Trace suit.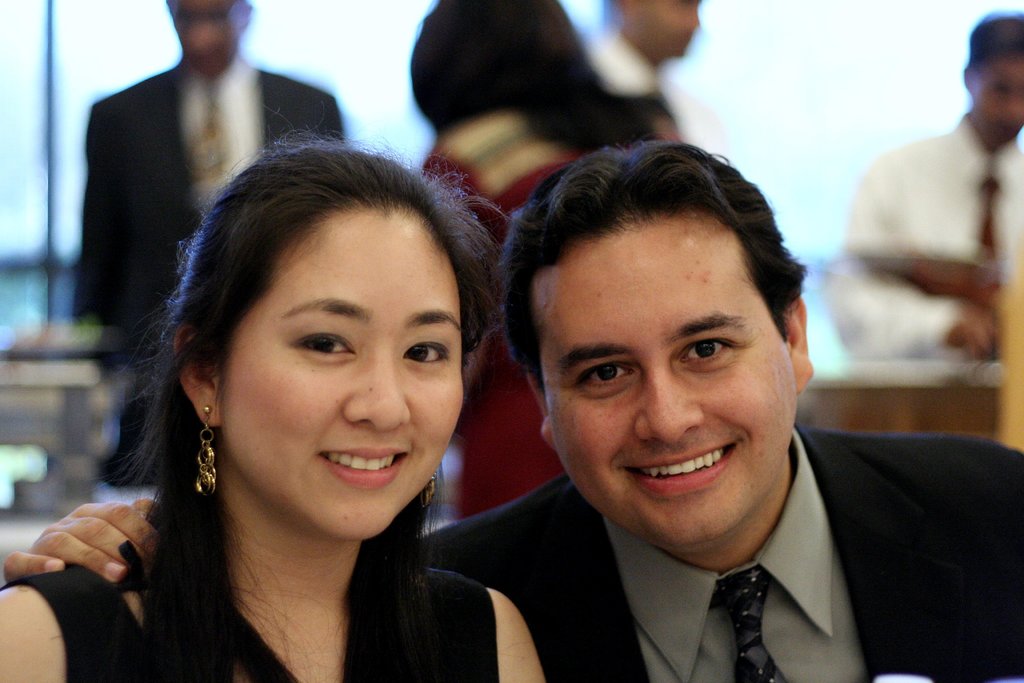
Traced to 442 420 1015 678.
